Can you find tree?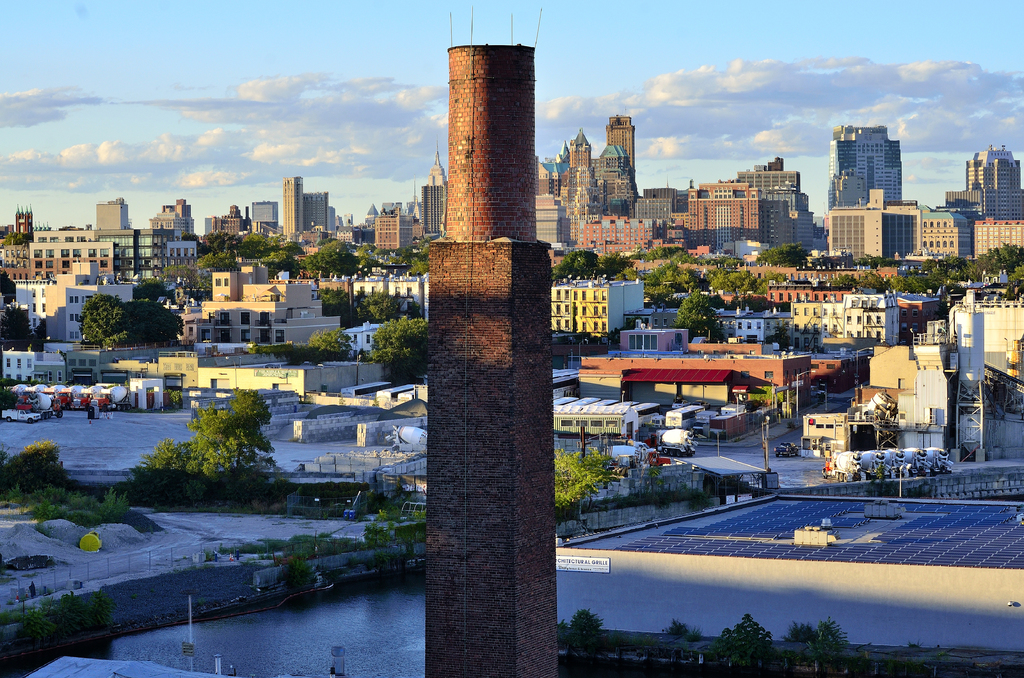
Yes, bounding box: 79 293 188 350.
